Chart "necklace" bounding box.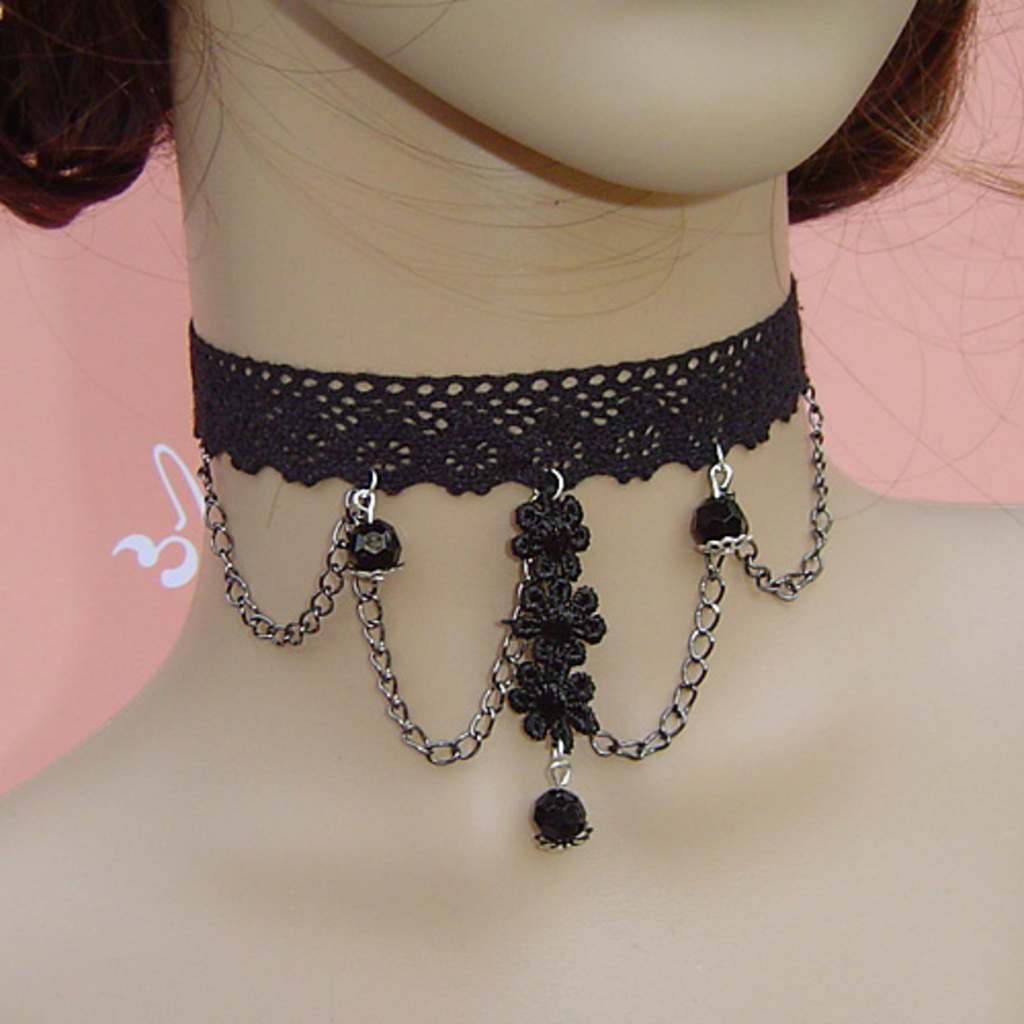
Charted: (227, 246, 784, 809).
